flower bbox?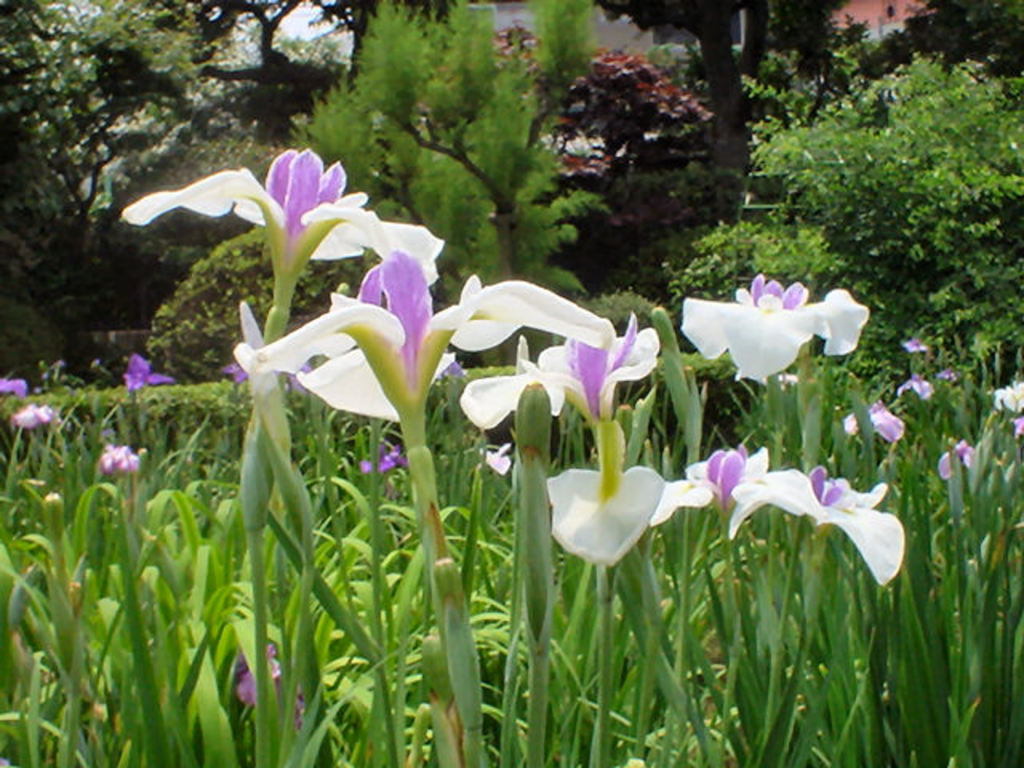
box=[542, 461, 670, 573]
